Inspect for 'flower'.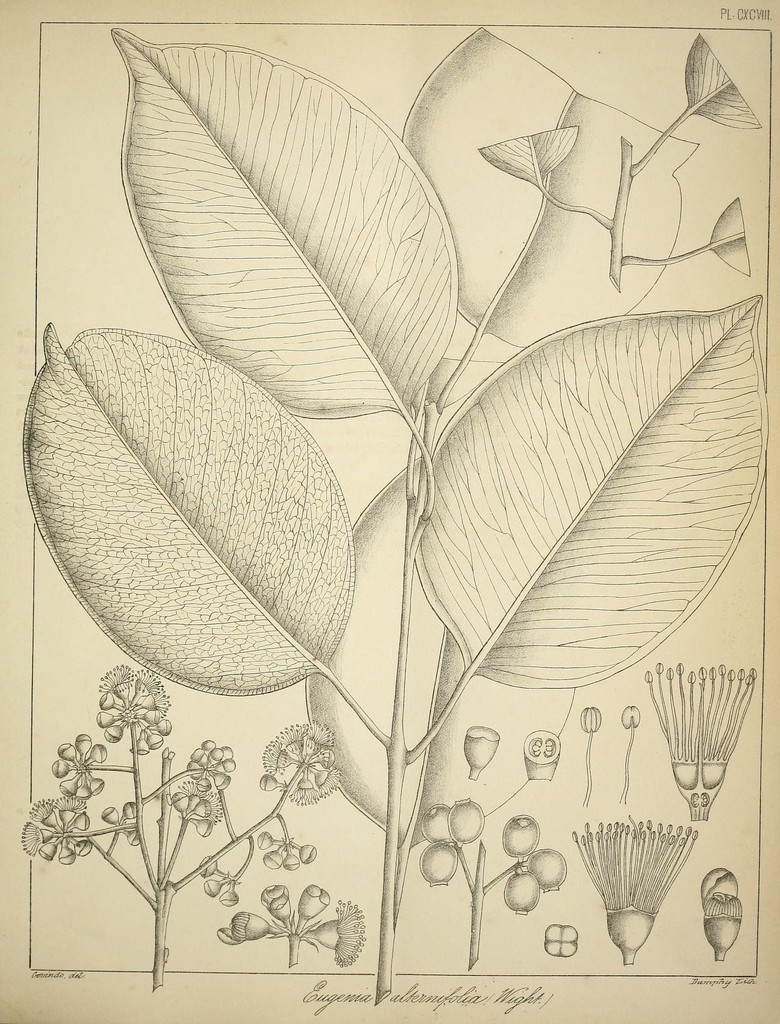
Inspection: [x1=251, y1=725, x2=337, y2=796].
